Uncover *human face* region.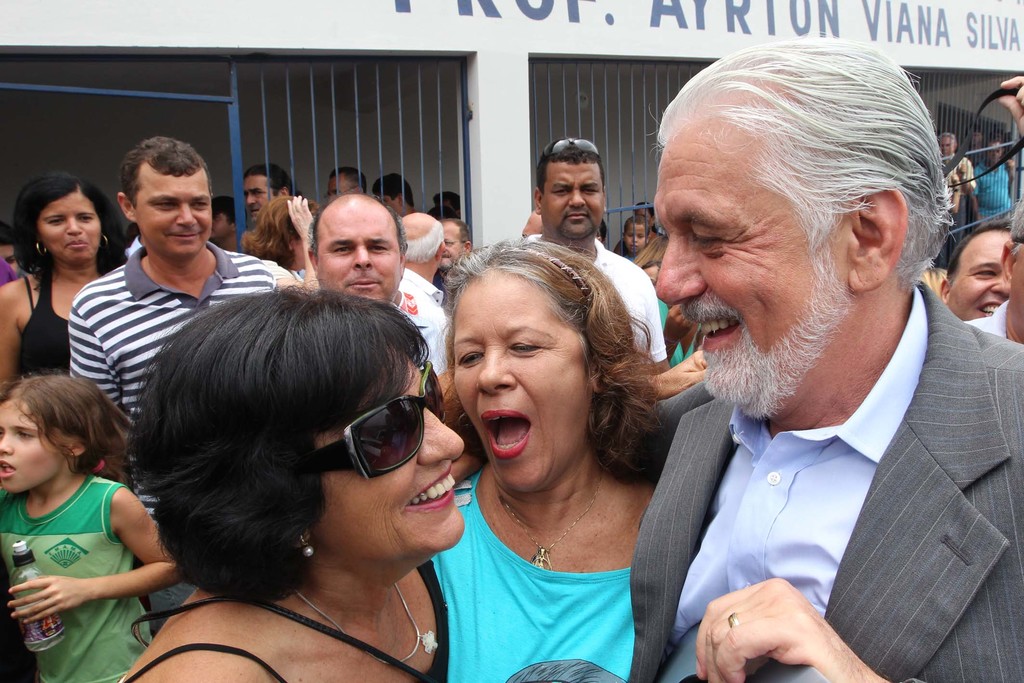
Uncovered: box(655, 125, 854, 409).
